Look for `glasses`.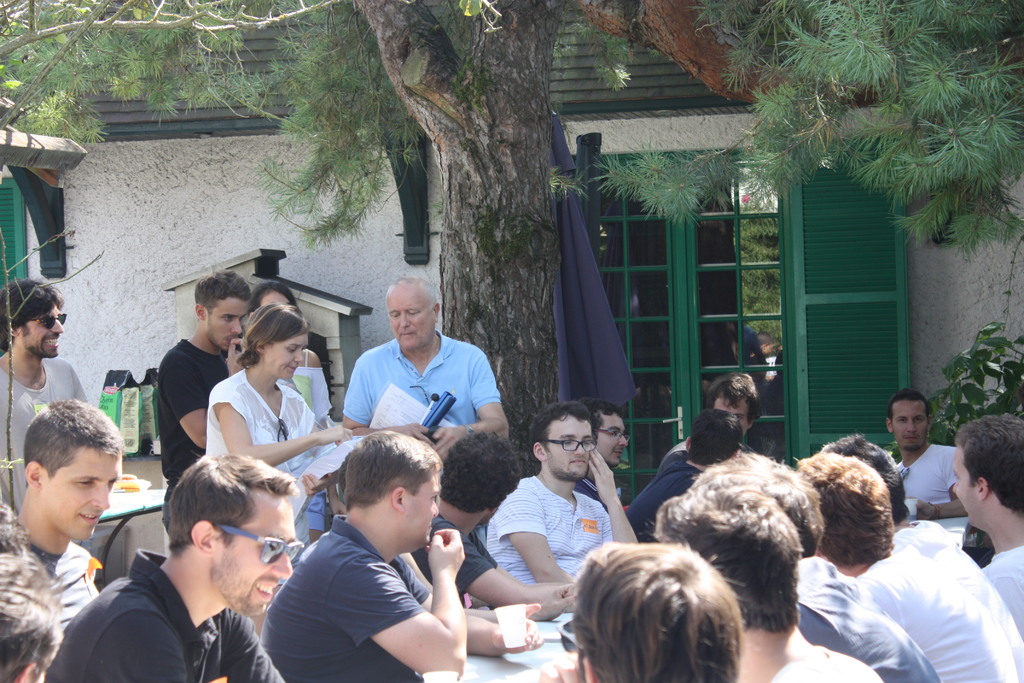
Found: box(214, 520, 305, 572).
